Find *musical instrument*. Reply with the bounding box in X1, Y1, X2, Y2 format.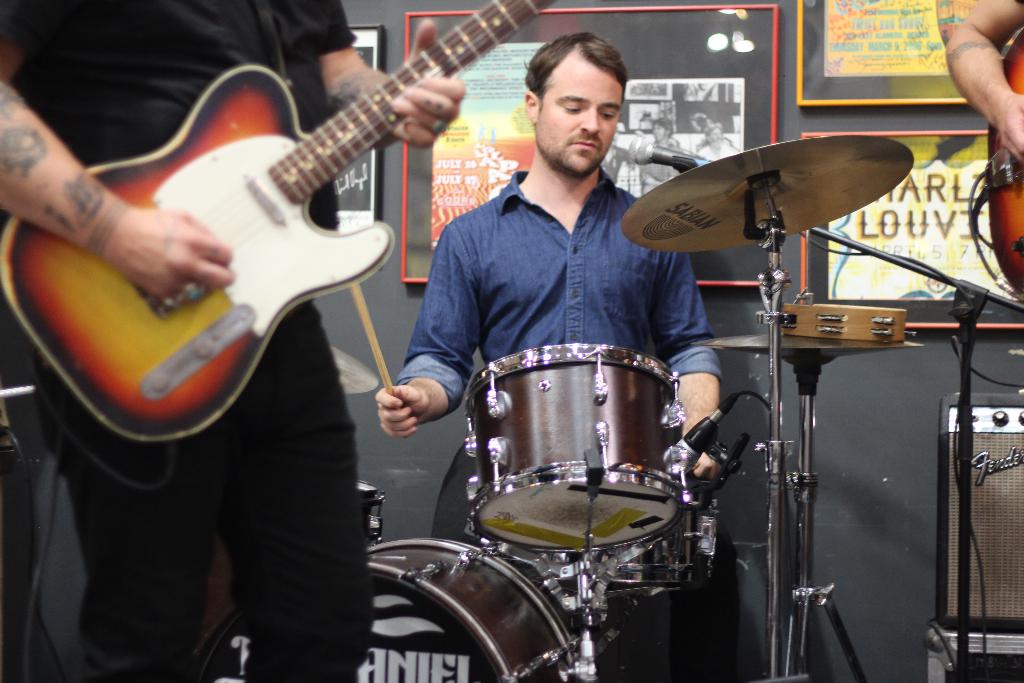
196, 528, 586, 682.
